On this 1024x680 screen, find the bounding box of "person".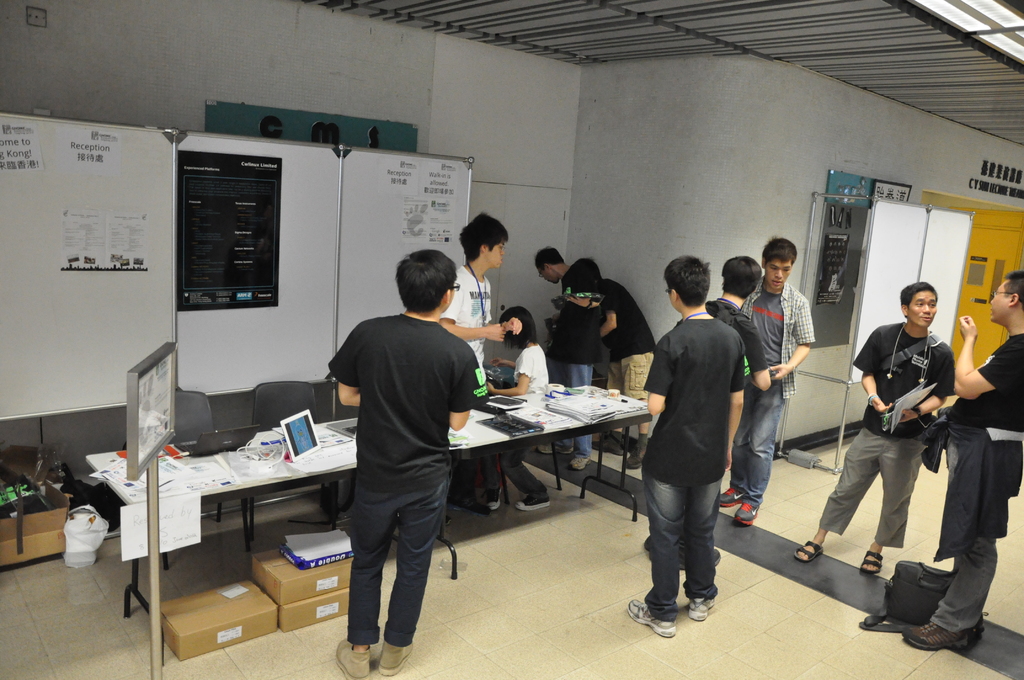
Bounding box: {"left": 684, "top": 238, "right": 811, "bottom": 525}.
